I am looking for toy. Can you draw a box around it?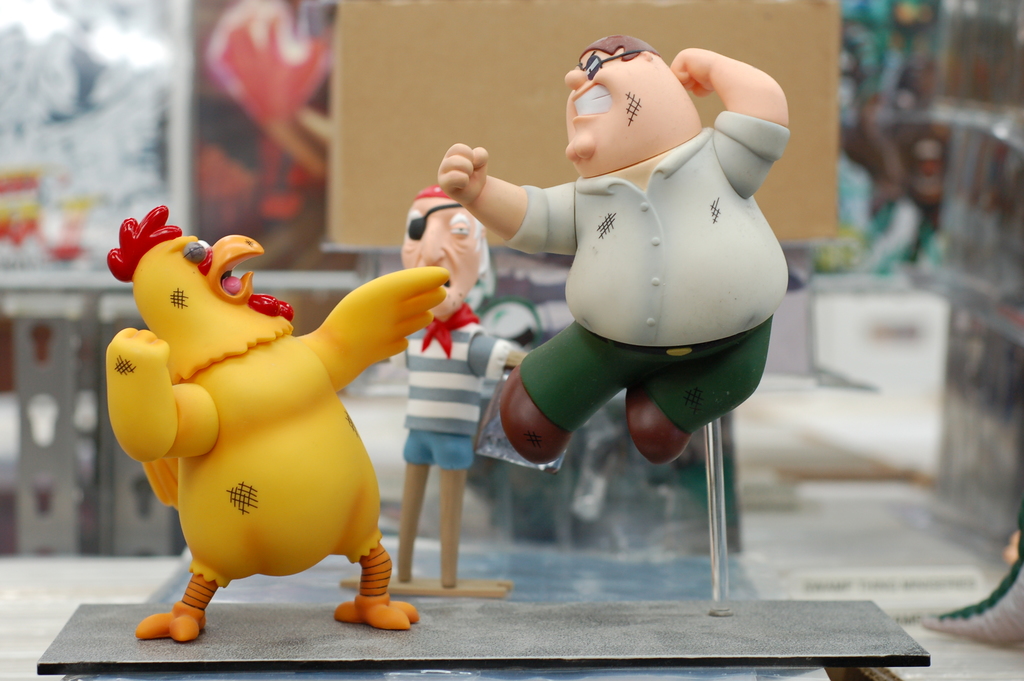
Sure, the bounding box is region(433, 34, 788, 477).
